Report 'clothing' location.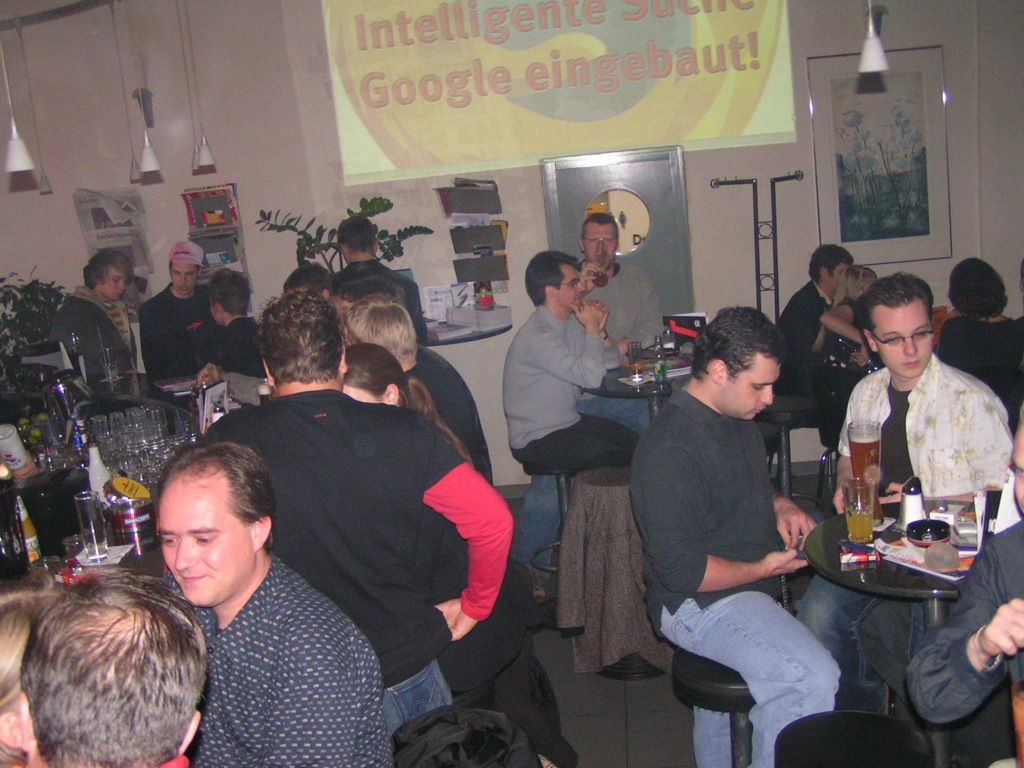
Report: detection(629, 389, 837, 767).
